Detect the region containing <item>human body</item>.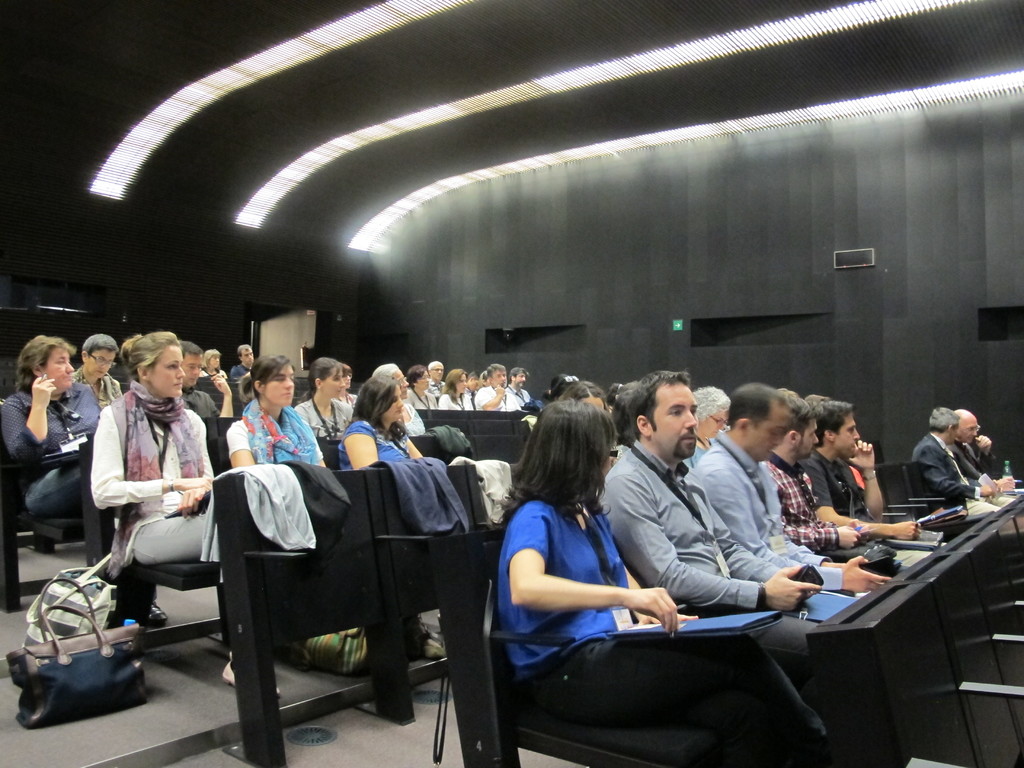
(x1=419, y1=357, x2=443, y2=387).
